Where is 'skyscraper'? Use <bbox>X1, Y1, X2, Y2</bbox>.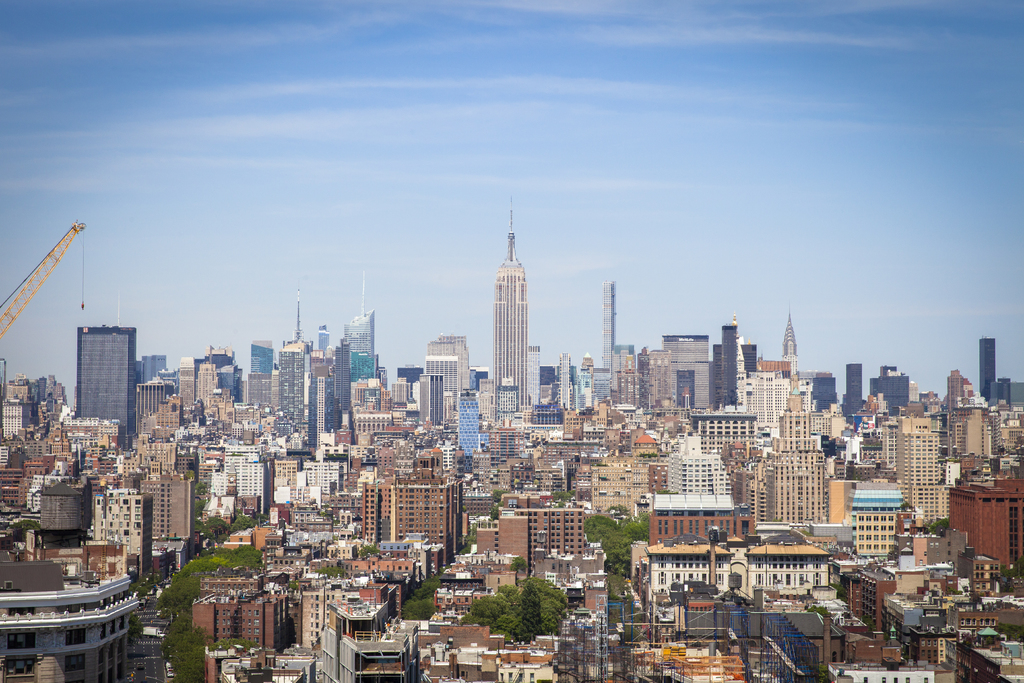
<bbox>341, 265, 372, 379</bbox>.
